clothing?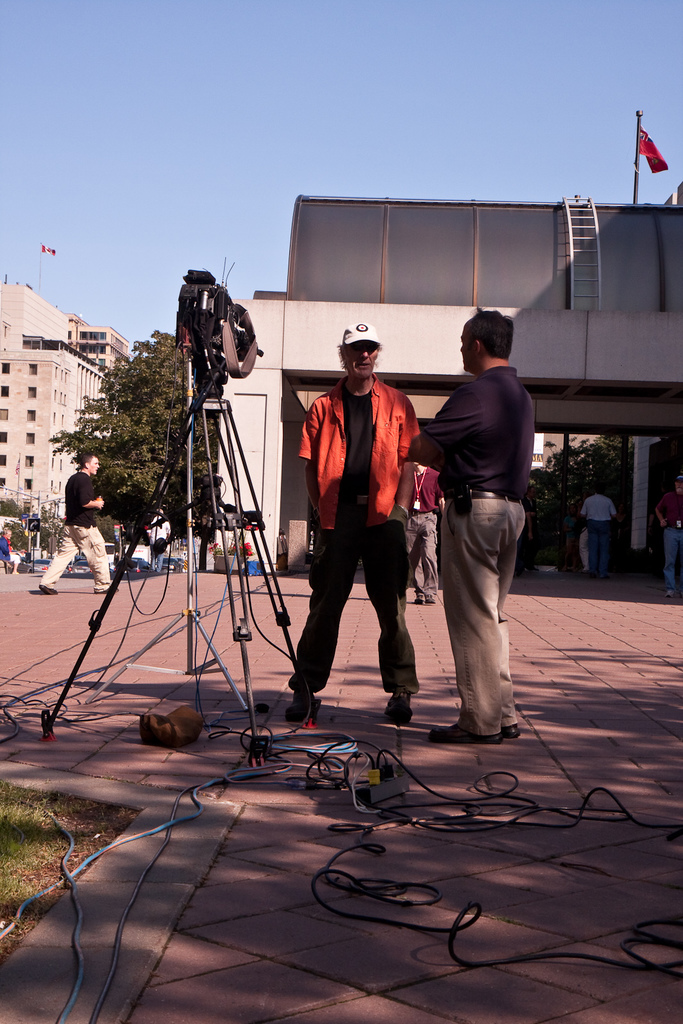
<region>442, 479, 524, 724</region>
